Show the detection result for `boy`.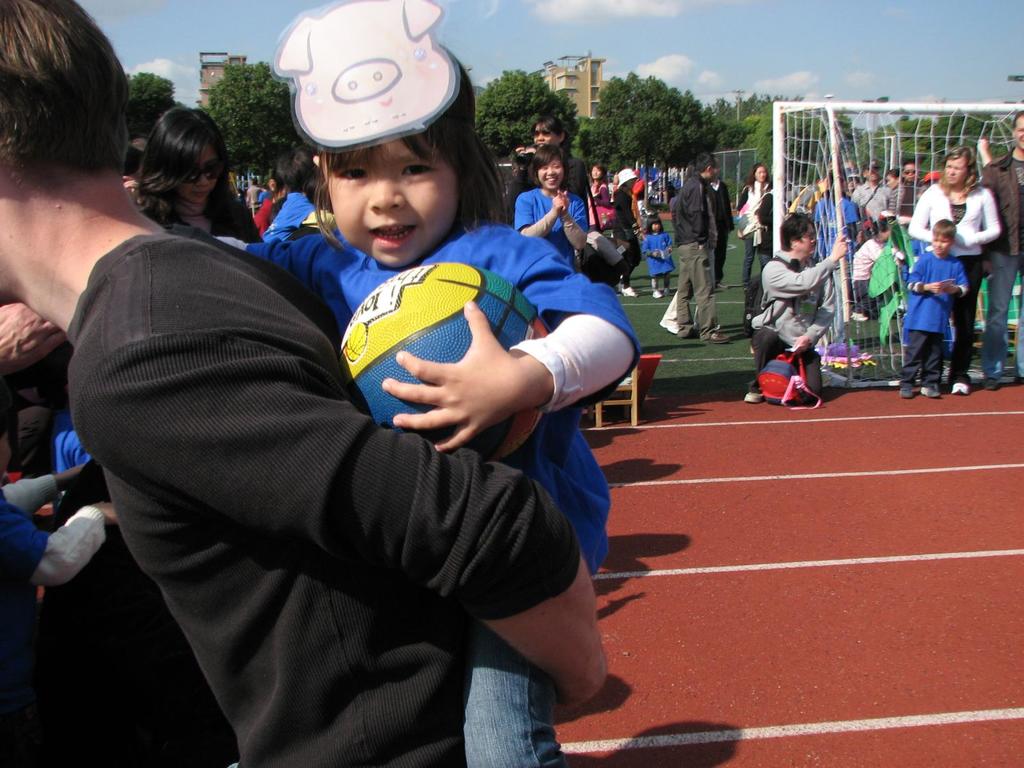
{"x1": 900, "y1": 223, "x2": 968, "y2": 394}.
